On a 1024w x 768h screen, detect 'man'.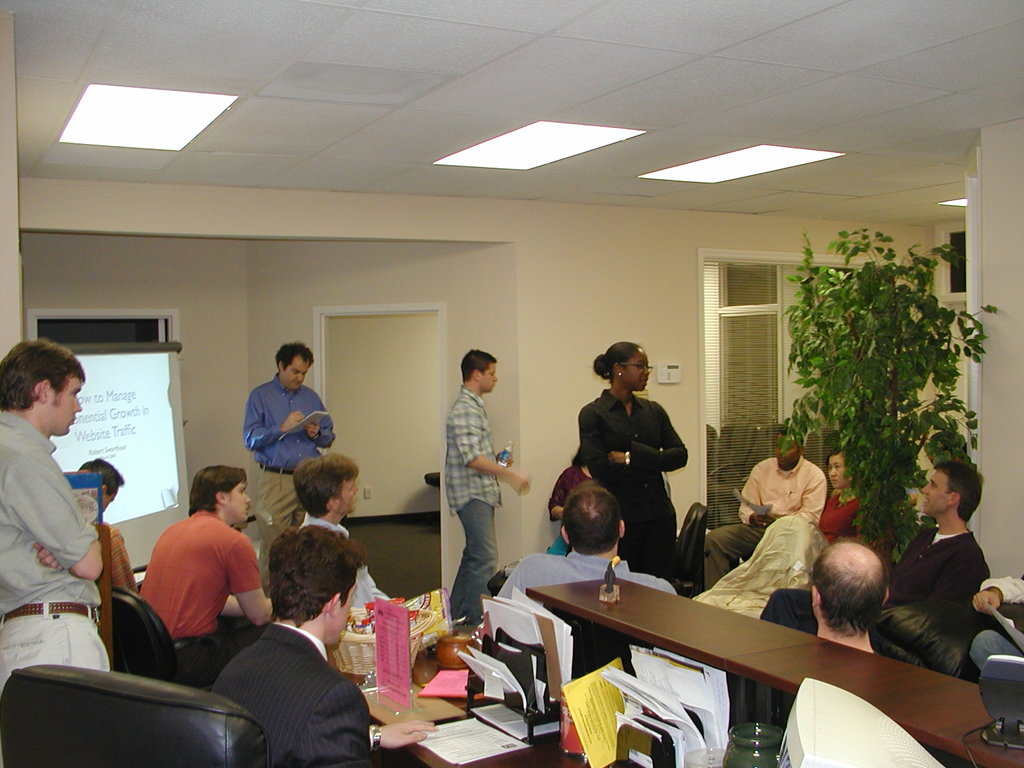
region(493, 485, 684, 605).
